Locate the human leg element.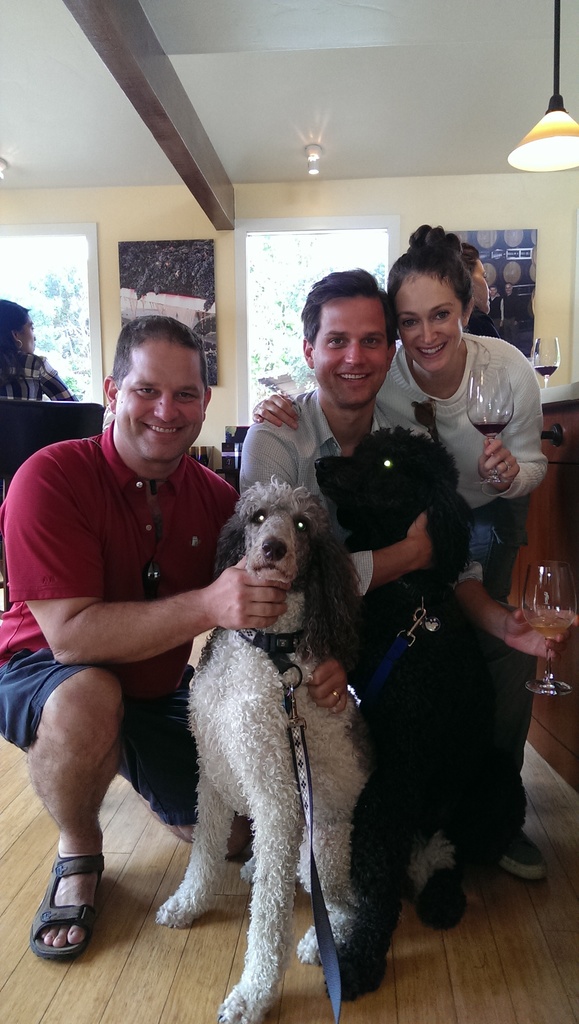
Element bbox: <box>0,662,136,951</box>.
